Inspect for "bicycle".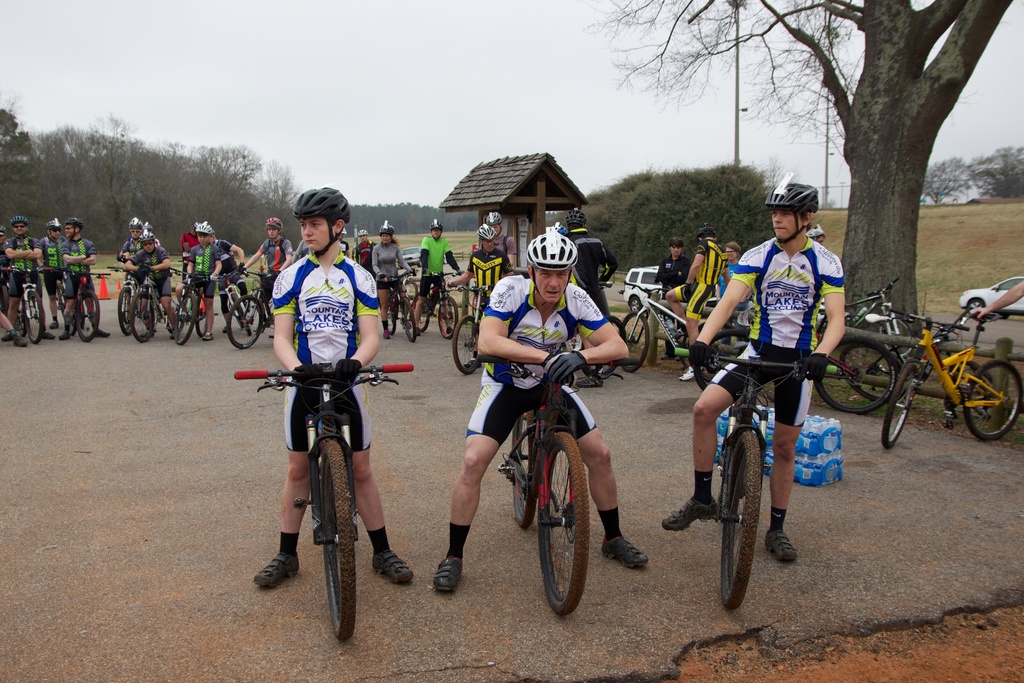
Inspection: rect(401, 261, 466, 344).
